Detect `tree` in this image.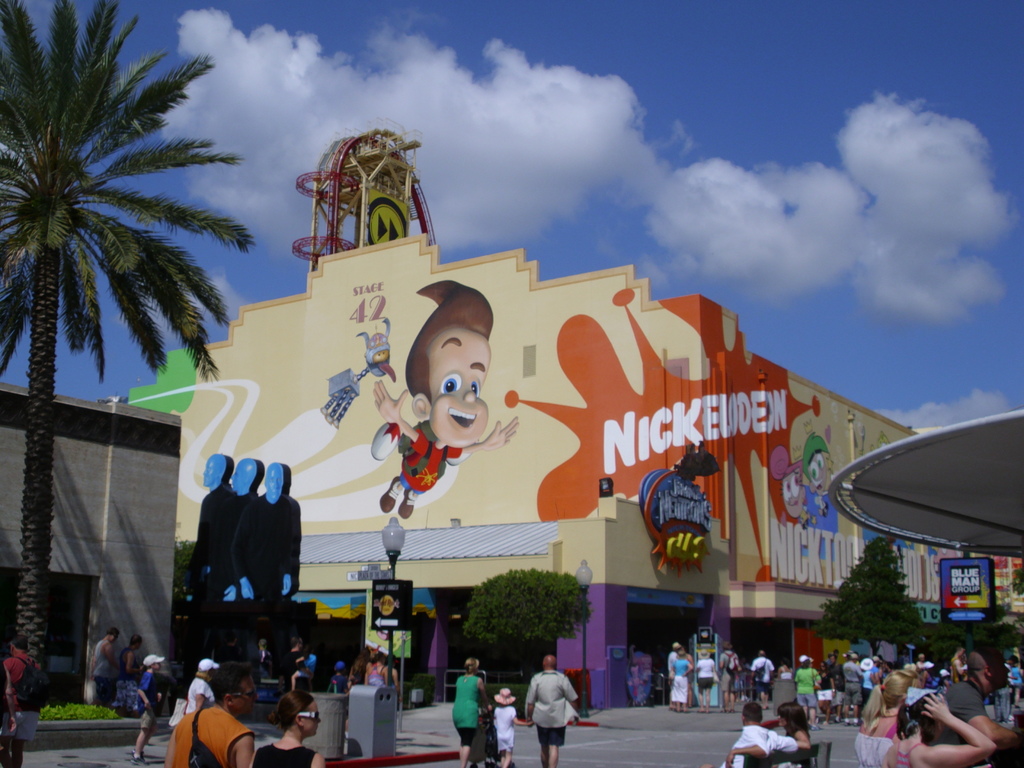
Detection: BBox(927, 582, 1021, 714).
